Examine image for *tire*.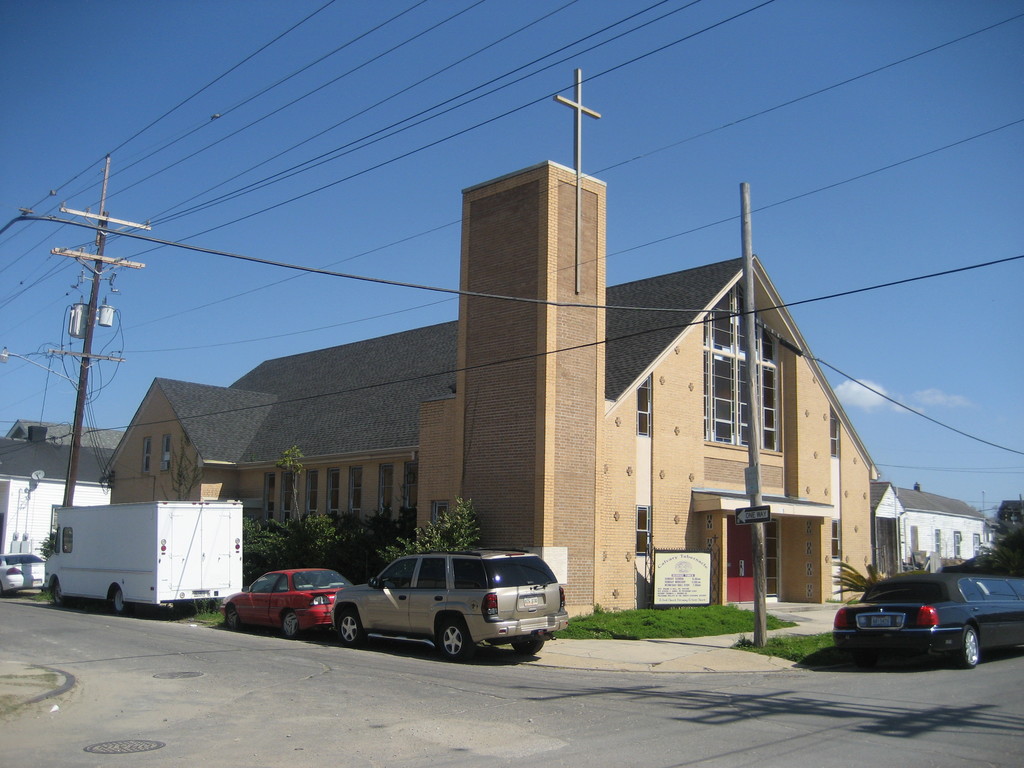
Examination result: select_region(223, 611, 238, 627).
